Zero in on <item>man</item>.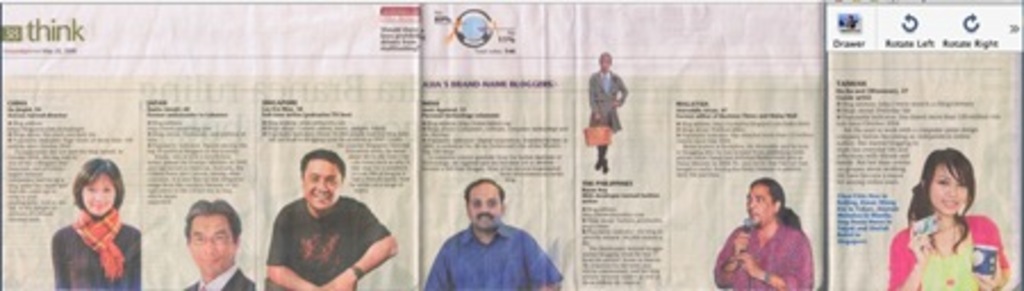
Zeroed in: (262,150,398,289).
